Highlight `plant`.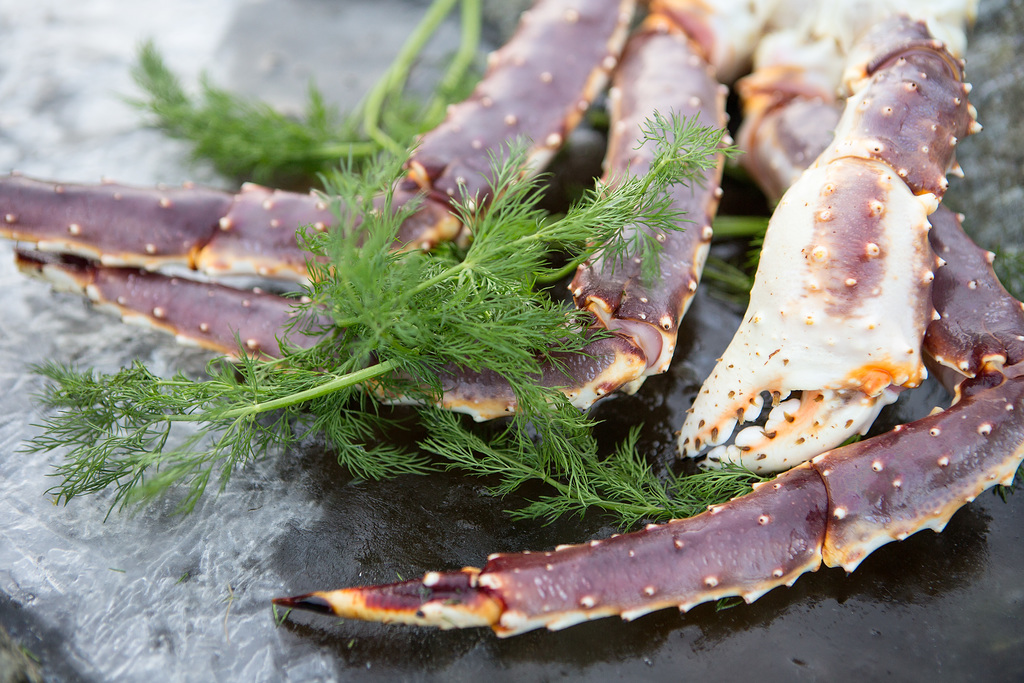
Highlighted region: box=[19, 0, 779, 523].
